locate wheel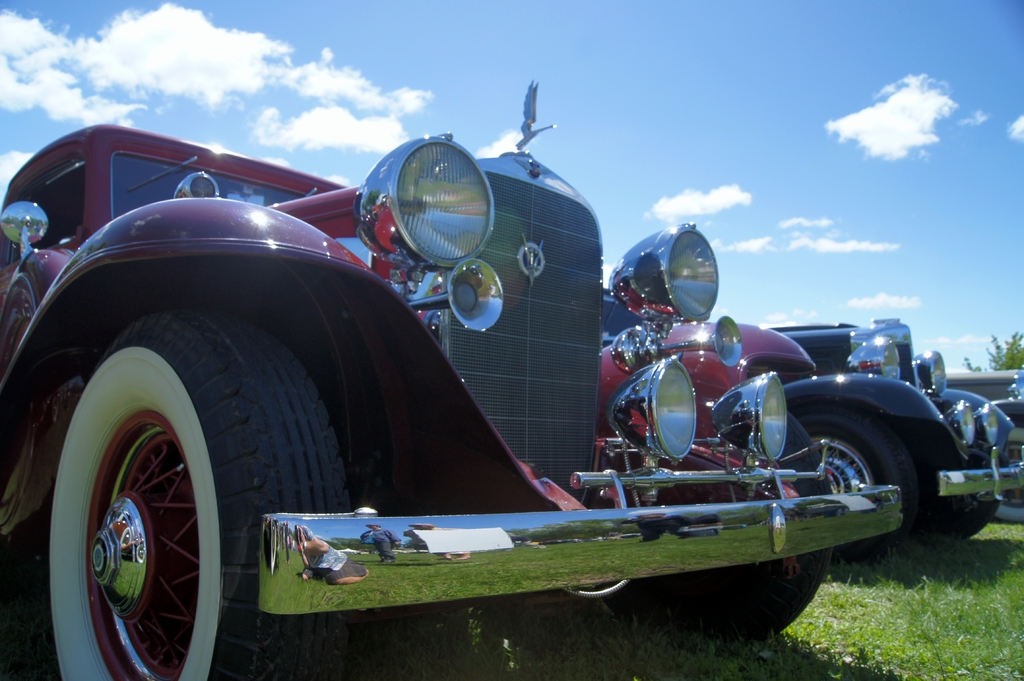
crop(593, 412, 830, 650)
